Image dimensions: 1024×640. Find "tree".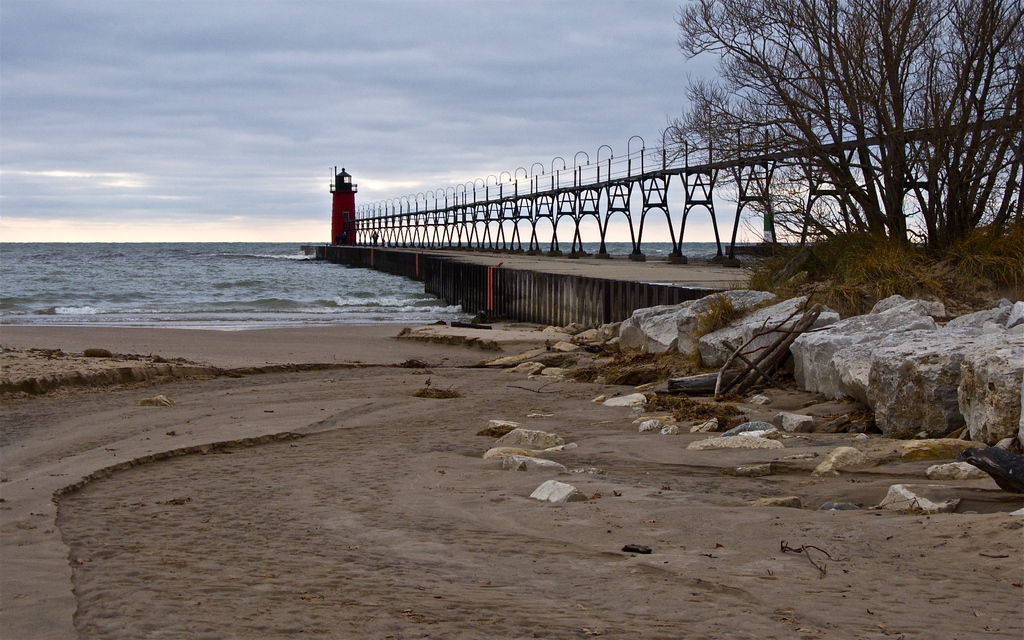
x1=667, y1=0, x2=938, y2=267.
